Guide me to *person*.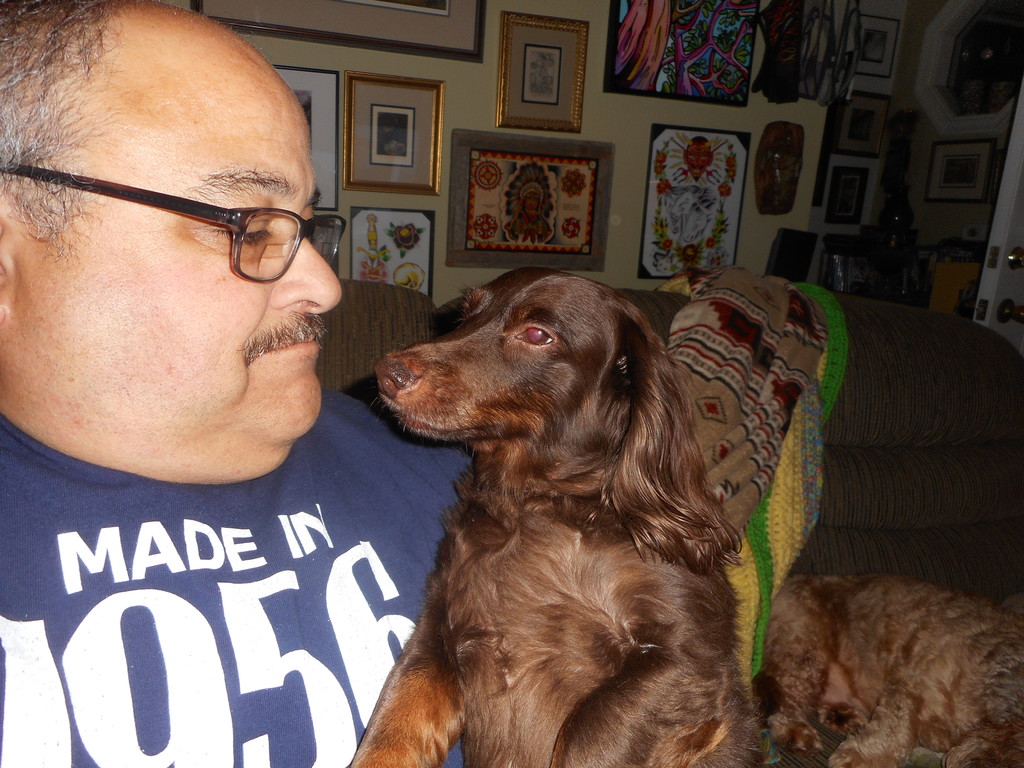
Guidance: 0/4/480/767.
